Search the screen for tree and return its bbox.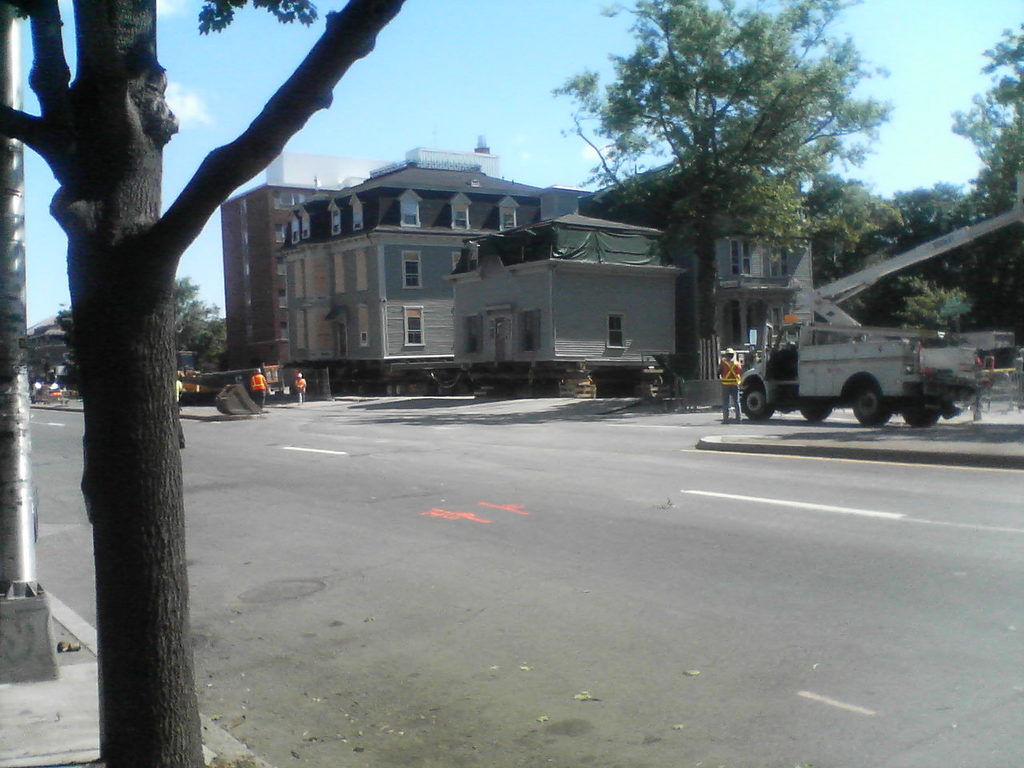
Found: <bbox>2, 0, 410, 767</bbox>.
